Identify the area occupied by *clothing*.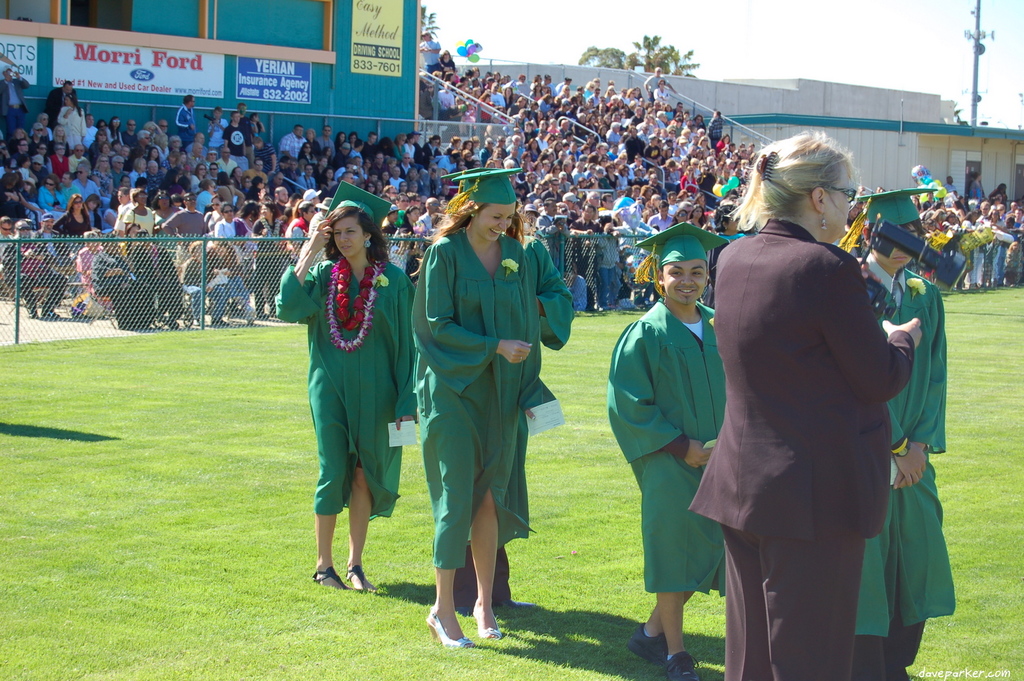
Area: <box>623,134,639,157</box>.
